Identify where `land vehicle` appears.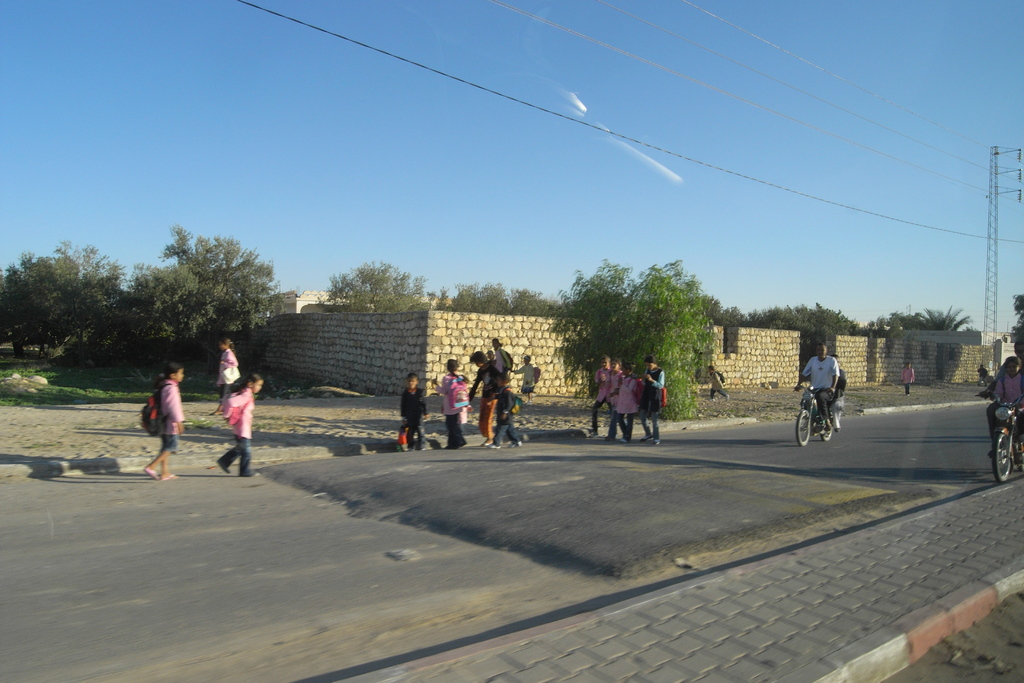
Appears at l=974, t=390, r=1023, b=484.
